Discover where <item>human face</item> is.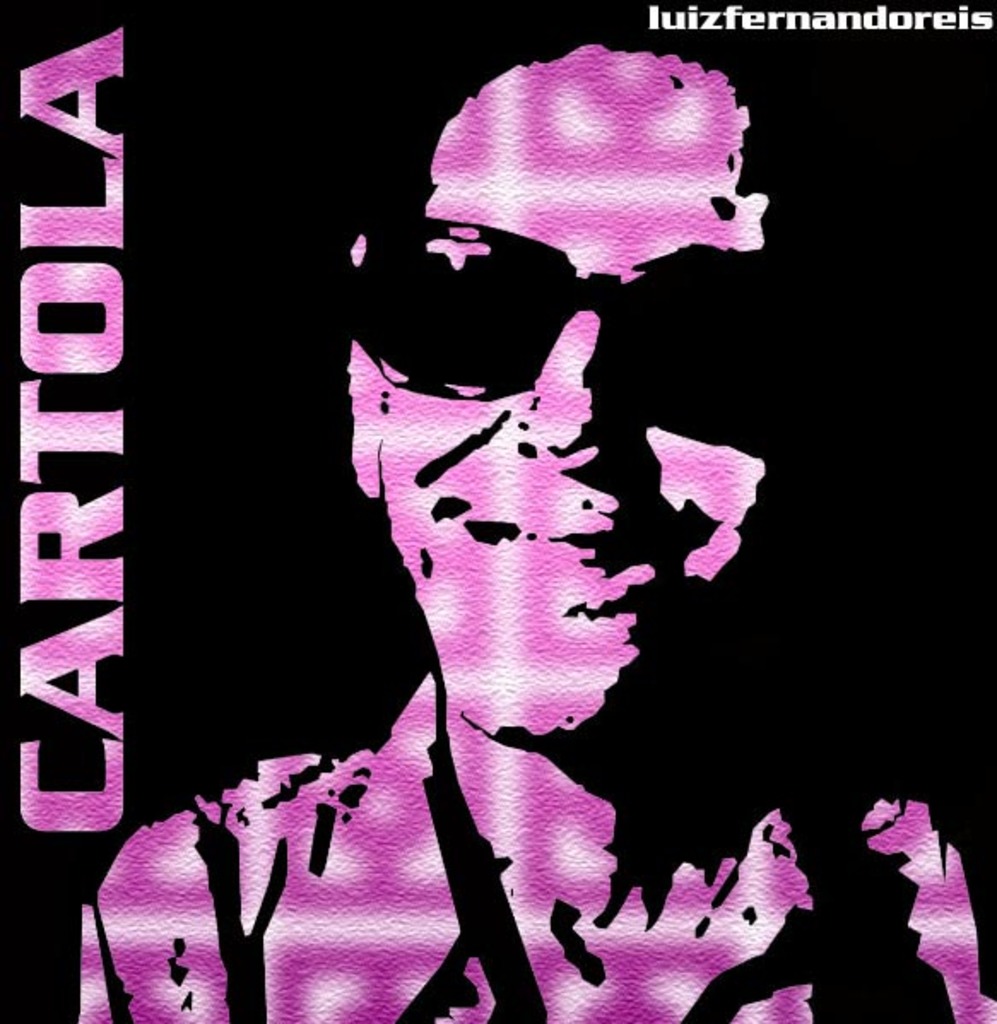
Discovered at {"left": 383, "top": 46, "right": 763, "bottom": 737}.
